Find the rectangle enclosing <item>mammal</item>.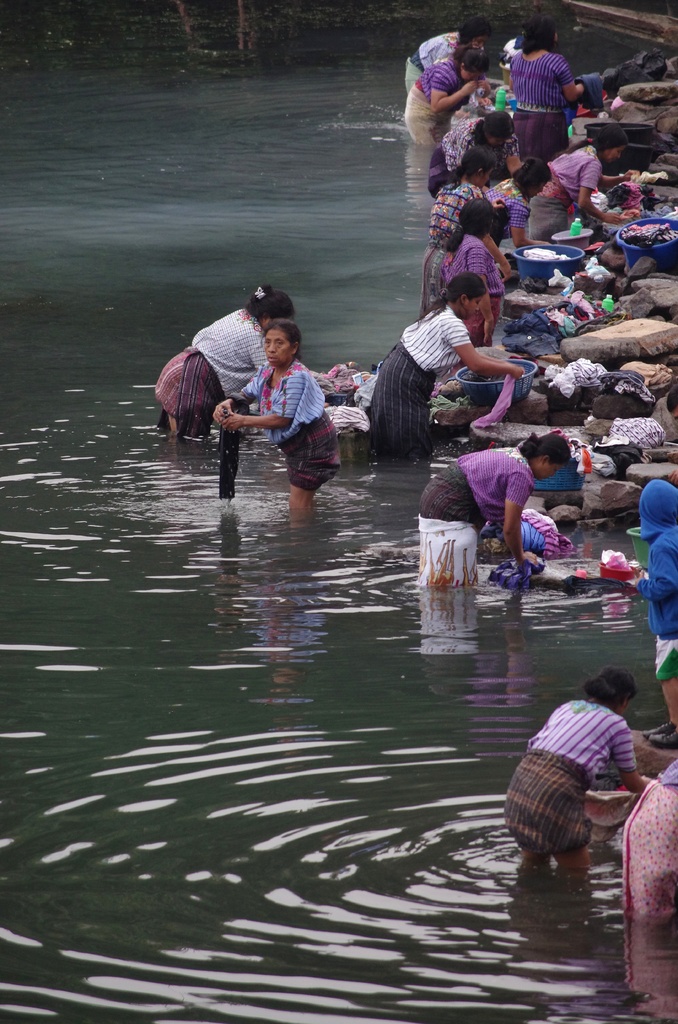
x1=664, y1=383, x2=677, y2=488.
